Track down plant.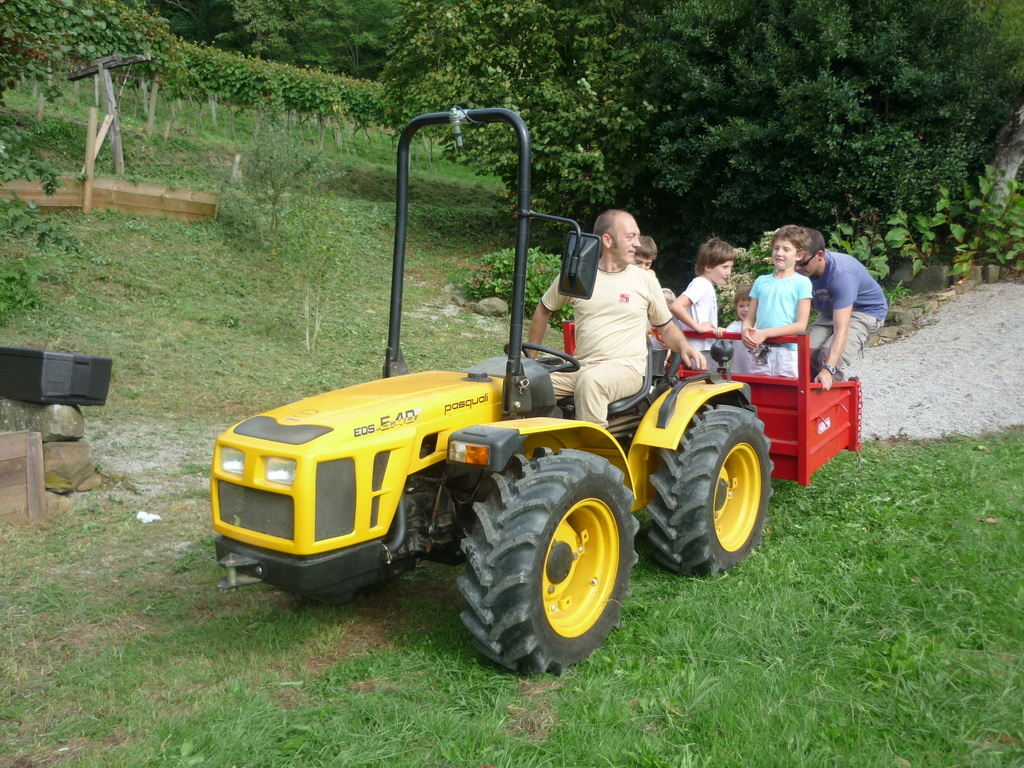
Tracked to region(714, 228, 790, 327).
